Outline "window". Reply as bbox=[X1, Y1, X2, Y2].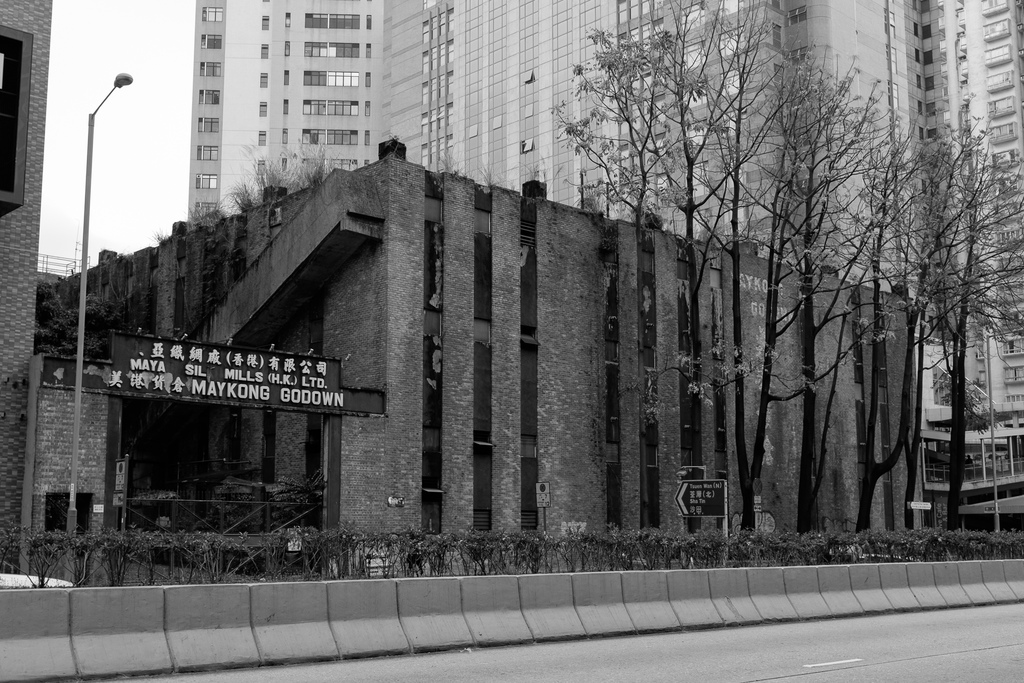
bbox=[283, 9, 294, 26].
